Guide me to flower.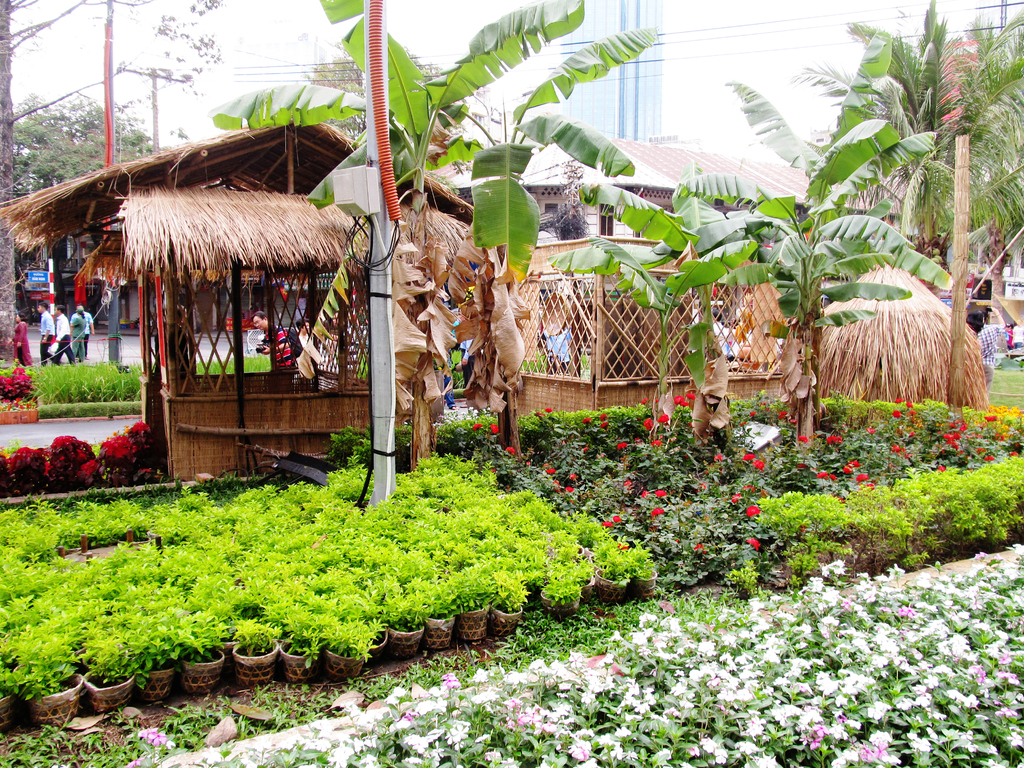
Guidance: x1=599 y1=413 x2=608 y2=422.
